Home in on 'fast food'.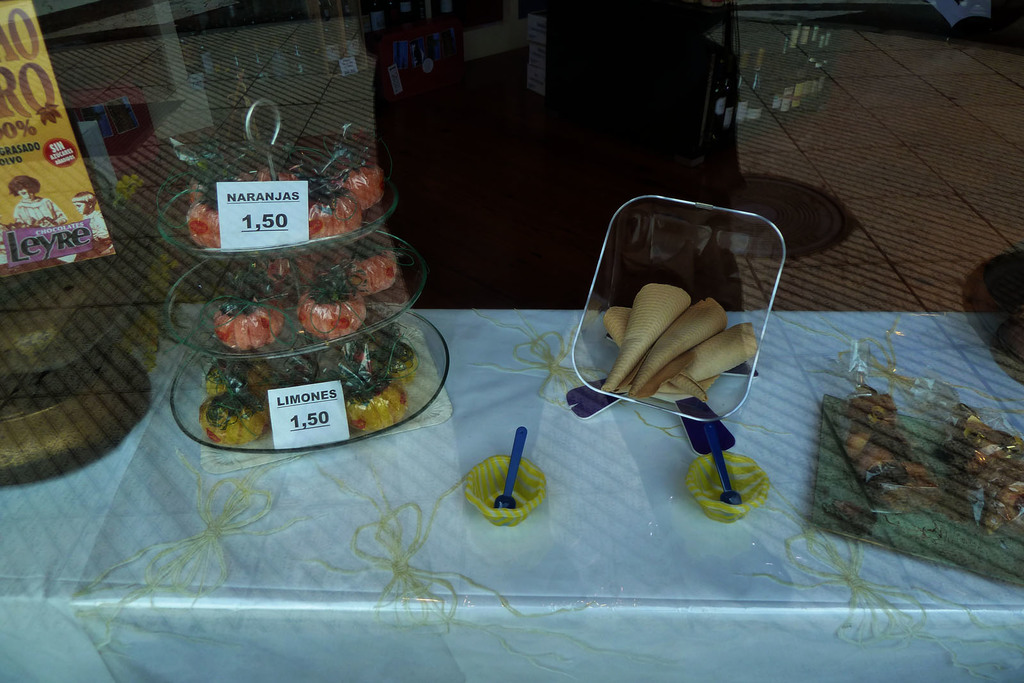
Homed in at (x1=304, y1=172, x2=362, y2=236).
